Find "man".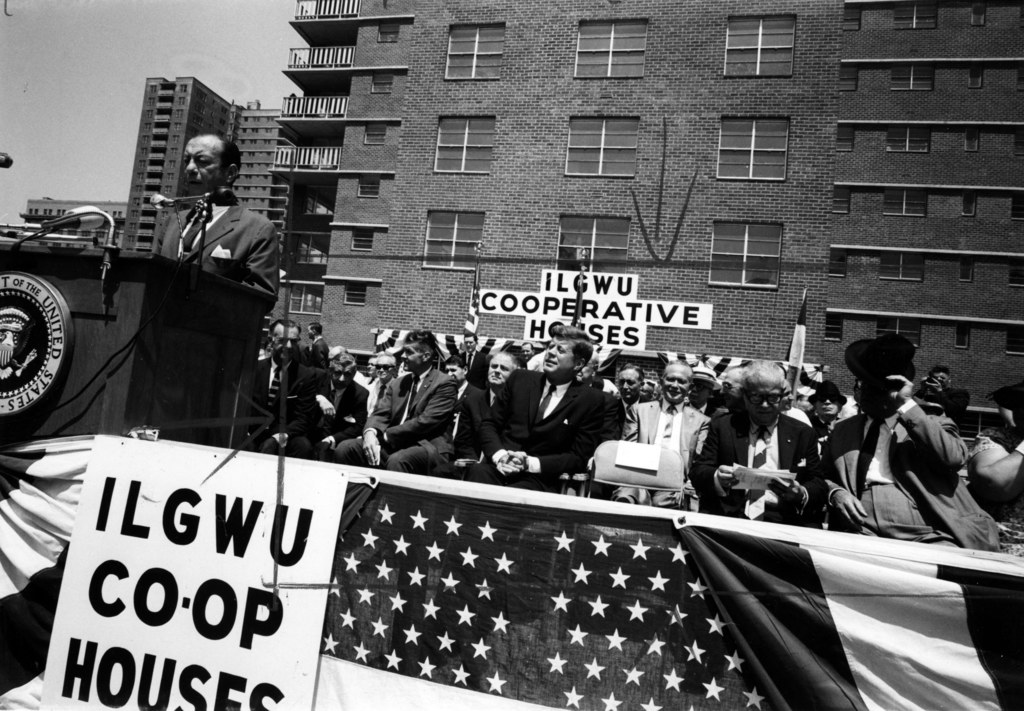
[x1=358, y1=338, x2=471, y2=489].
